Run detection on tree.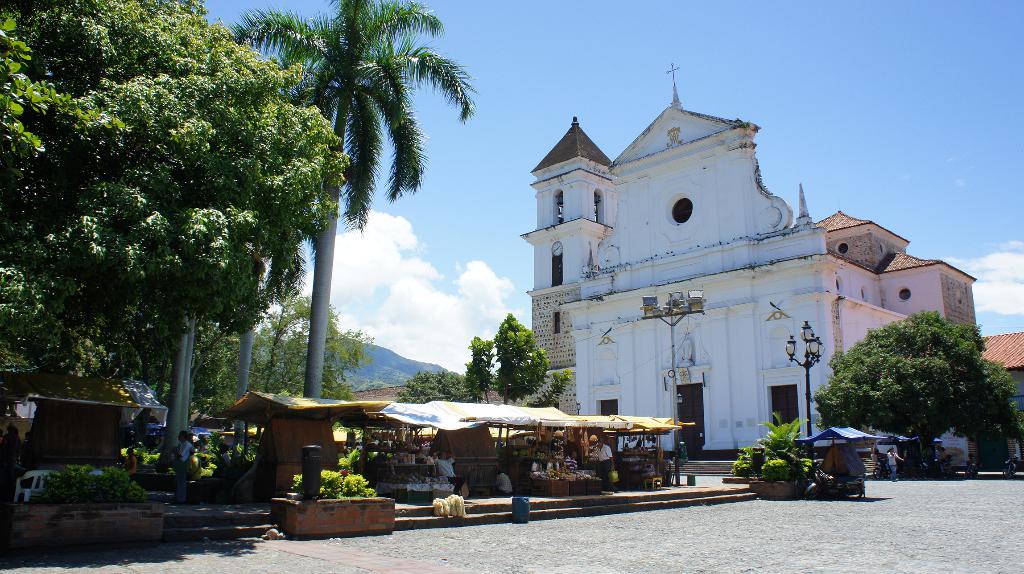
Result: locate(396, 366, 472, 404).
